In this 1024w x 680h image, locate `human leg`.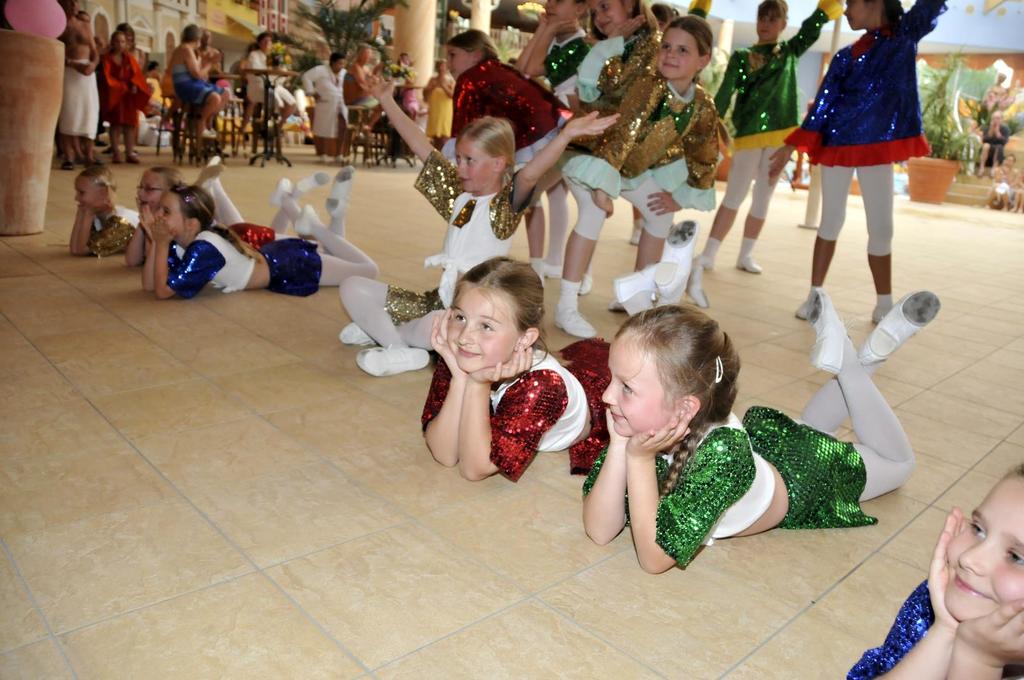
Bounding box: <box>127,98,138,157</box>.
